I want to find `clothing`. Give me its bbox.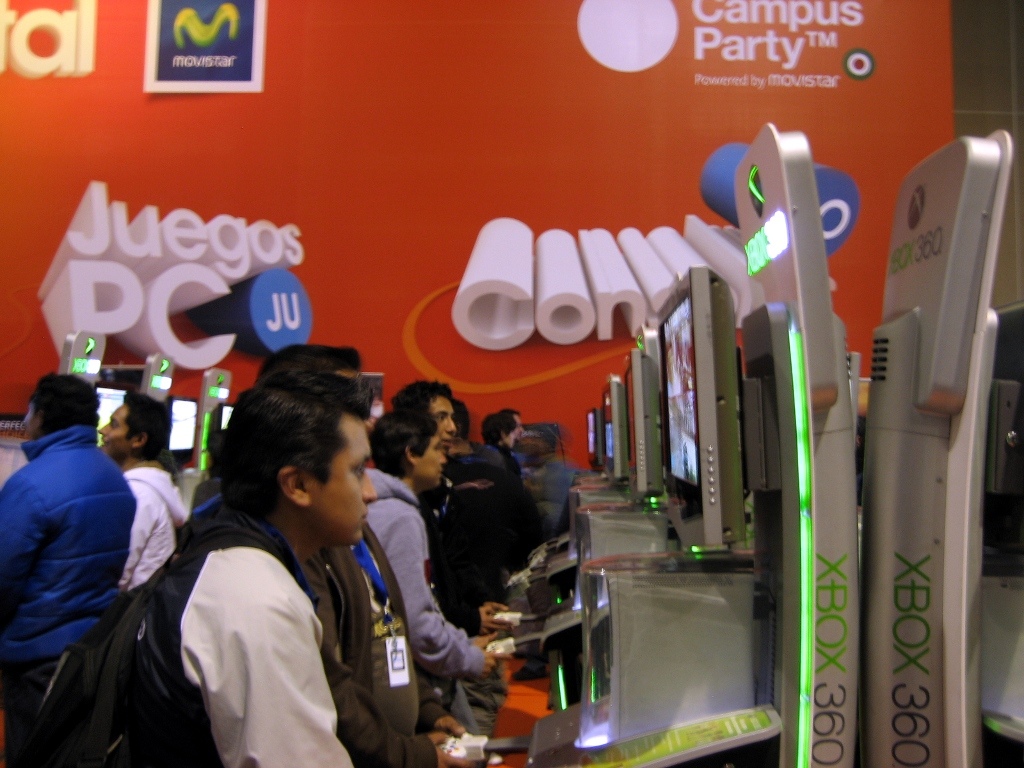
(366, 465, 485, 722).
